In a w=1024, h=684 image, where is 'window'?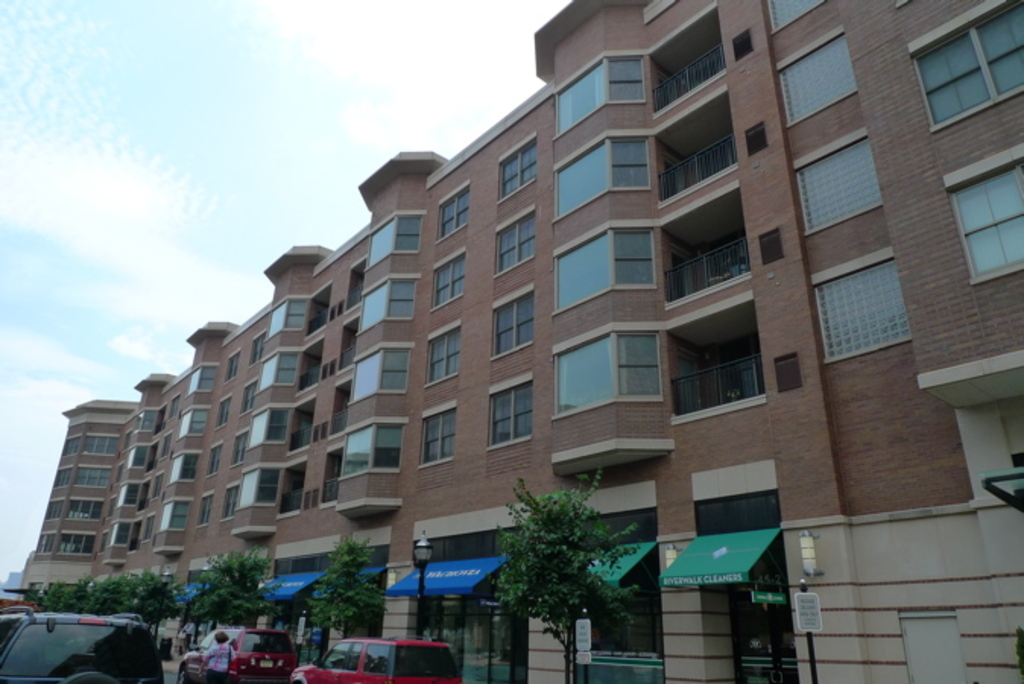
crop(132, 409, 160, 432).
